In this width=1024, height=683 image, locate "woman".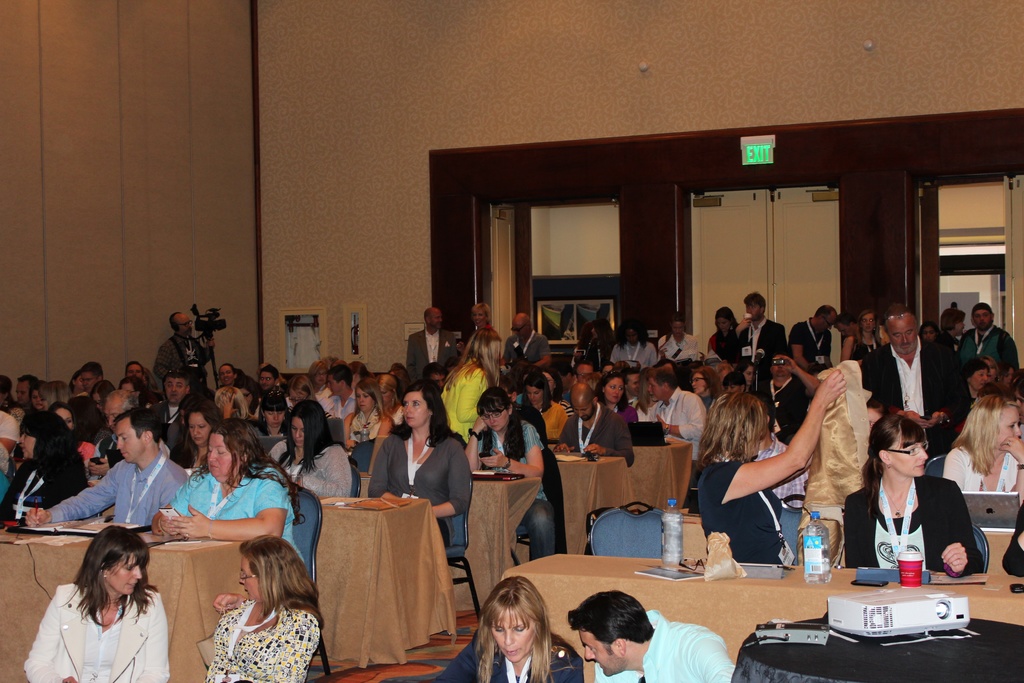
Bounding box: (left=150, top=420, right=304, bottom=561).
